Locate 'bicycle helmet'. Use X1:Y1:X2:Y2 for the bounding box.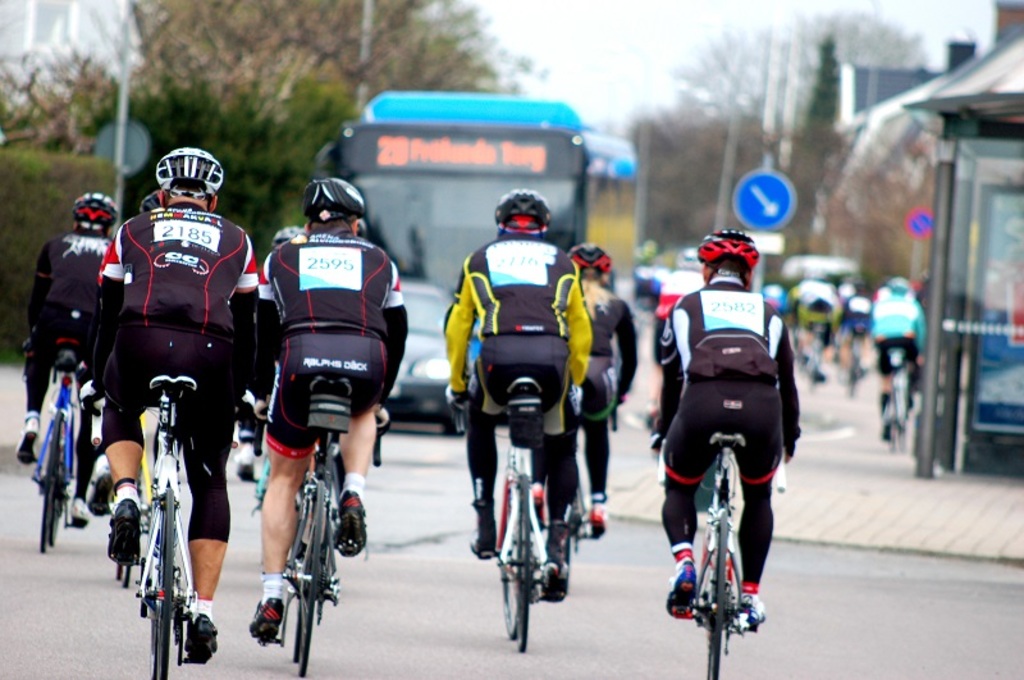
696:225:763:274.
